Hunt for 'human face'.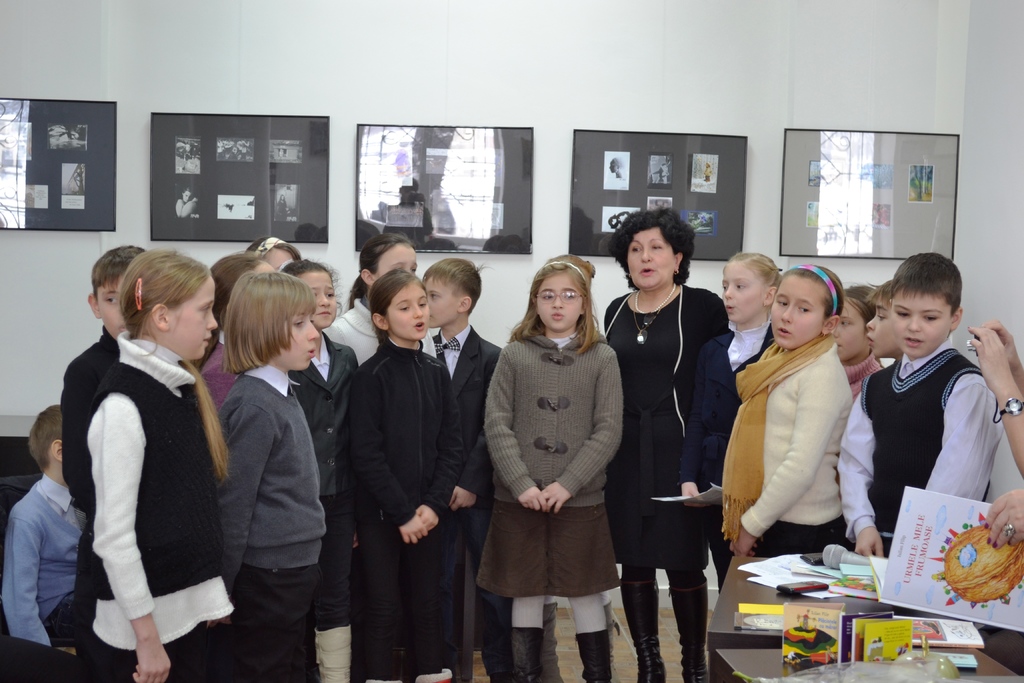
Hunted down at 836 302 867 359.
